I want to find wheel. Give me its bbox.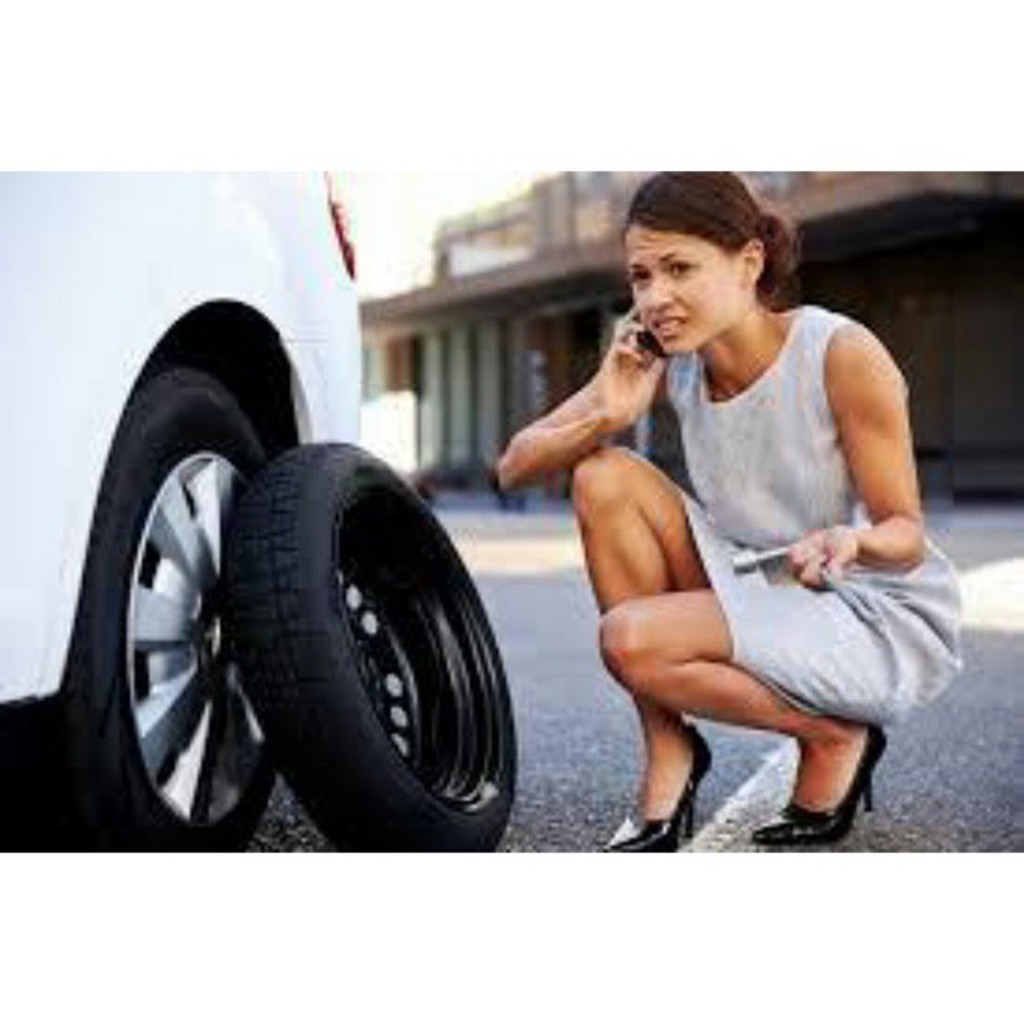
[left=0, top=366, right=278, bottom=867].
